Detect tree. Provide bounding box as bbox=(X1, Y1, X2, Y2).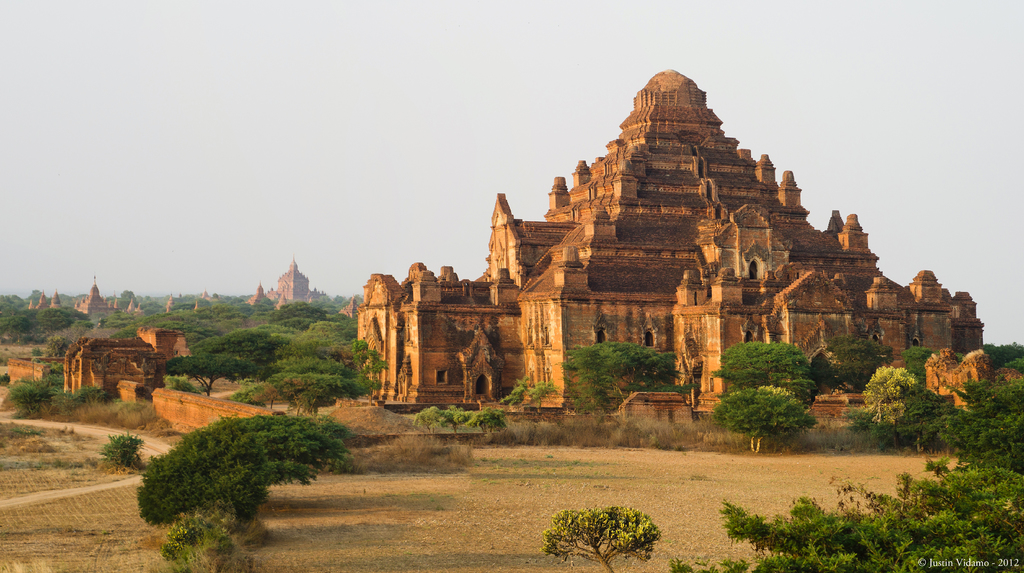
bbox=(934, 380, 1023, 472).
